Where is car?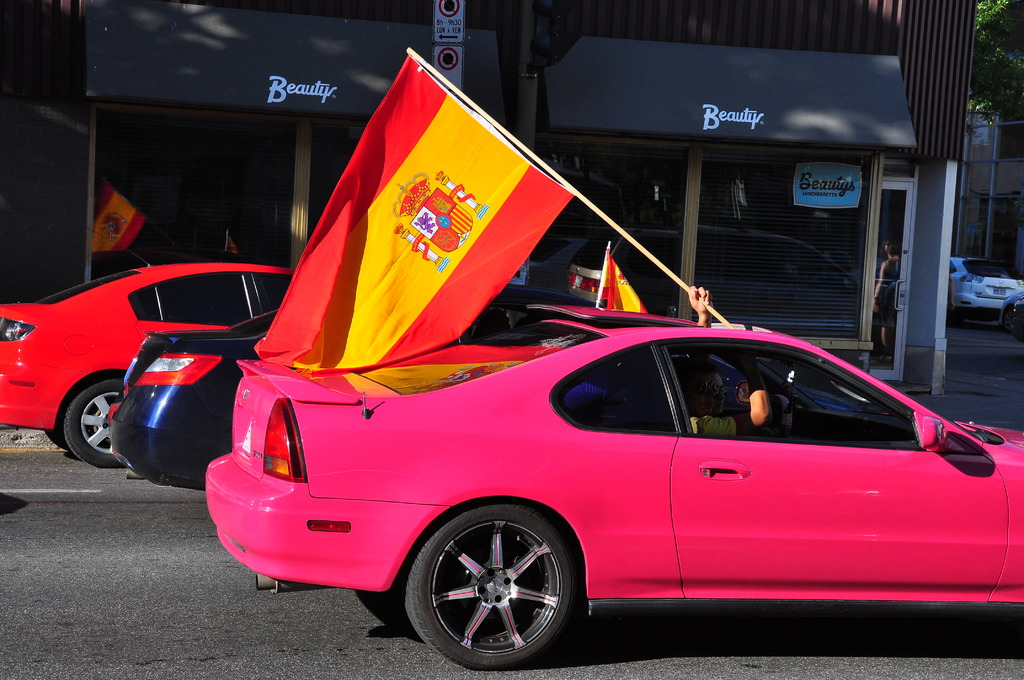
{"x1": 0, "y1": 225, "x2": 296, "y2": 467}.
